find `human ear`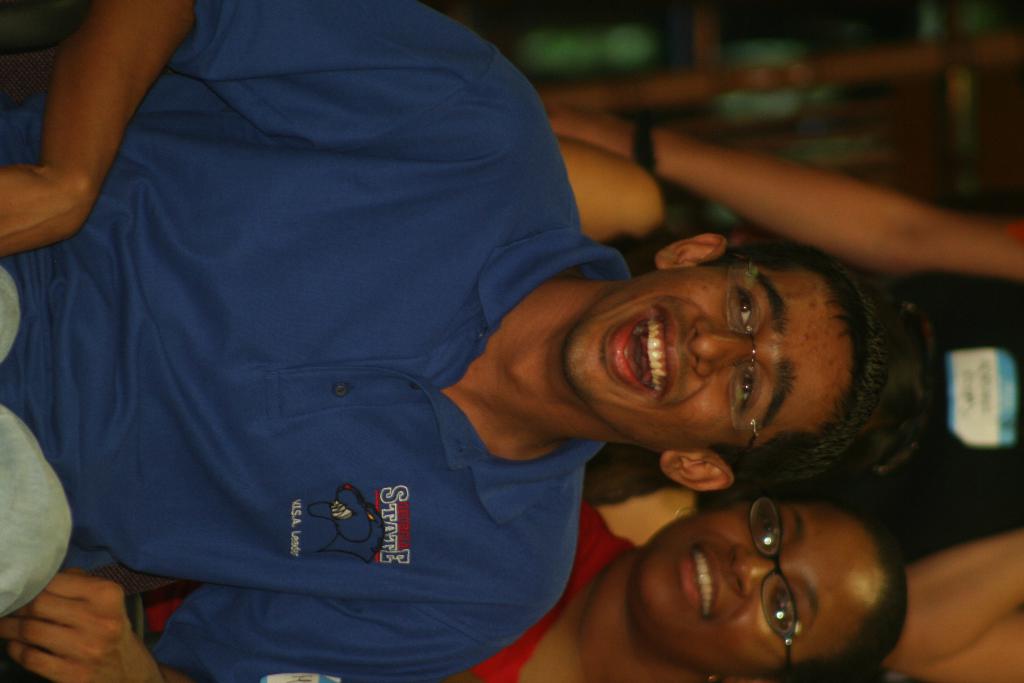
locate(657, 451, 735, 491)
